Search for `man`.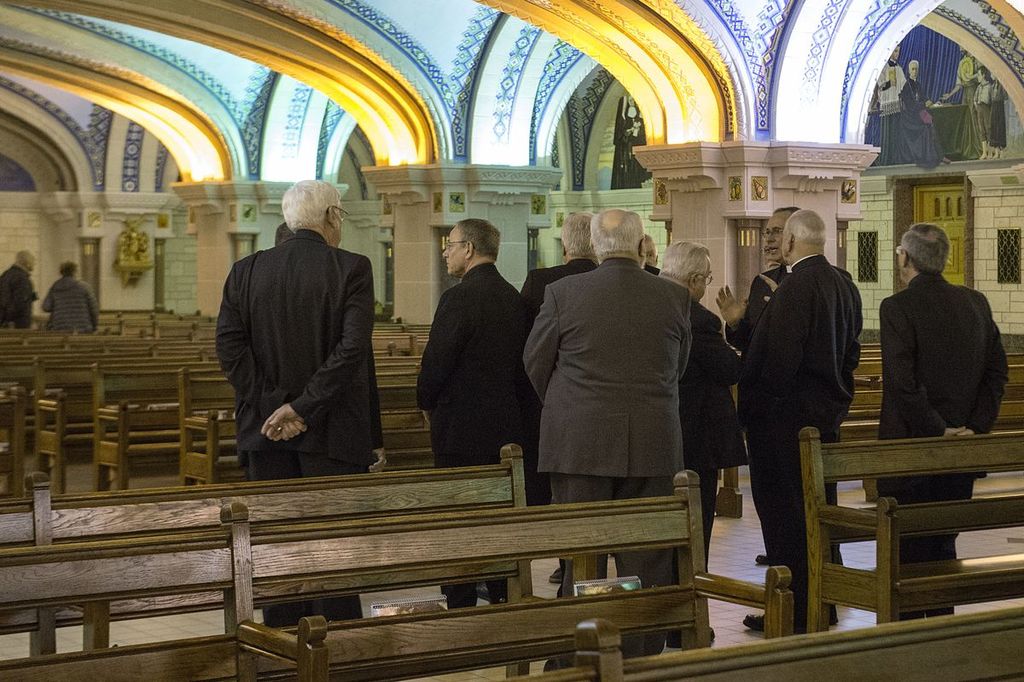
Found at 413, 217, 536, 611.
